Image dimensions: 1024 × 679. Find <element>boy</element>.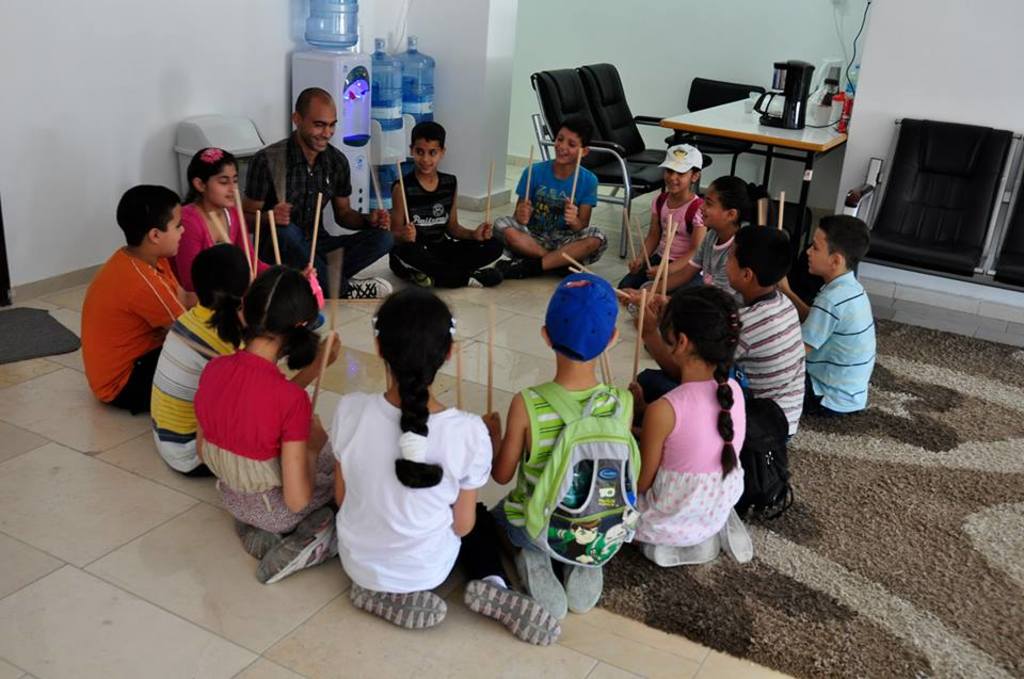
x1=490, y1=276, x2=630, y2=628.
